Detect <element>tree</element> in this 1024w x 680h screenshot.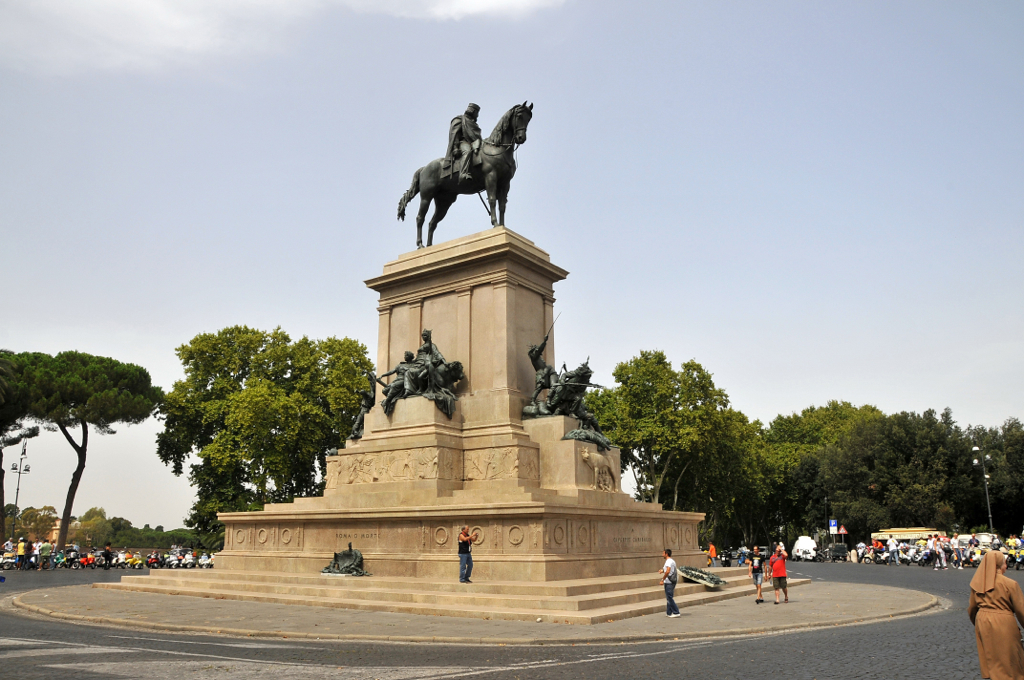
Detection: 290 339 378 477.
